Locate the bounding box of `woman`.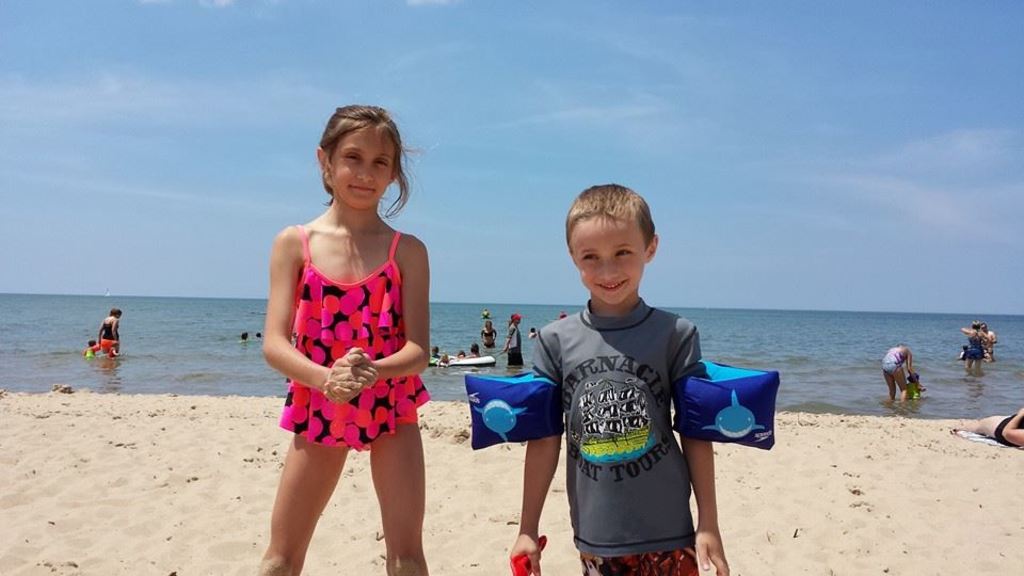
Bounding box: BBox(961, 317, 989, 363).
